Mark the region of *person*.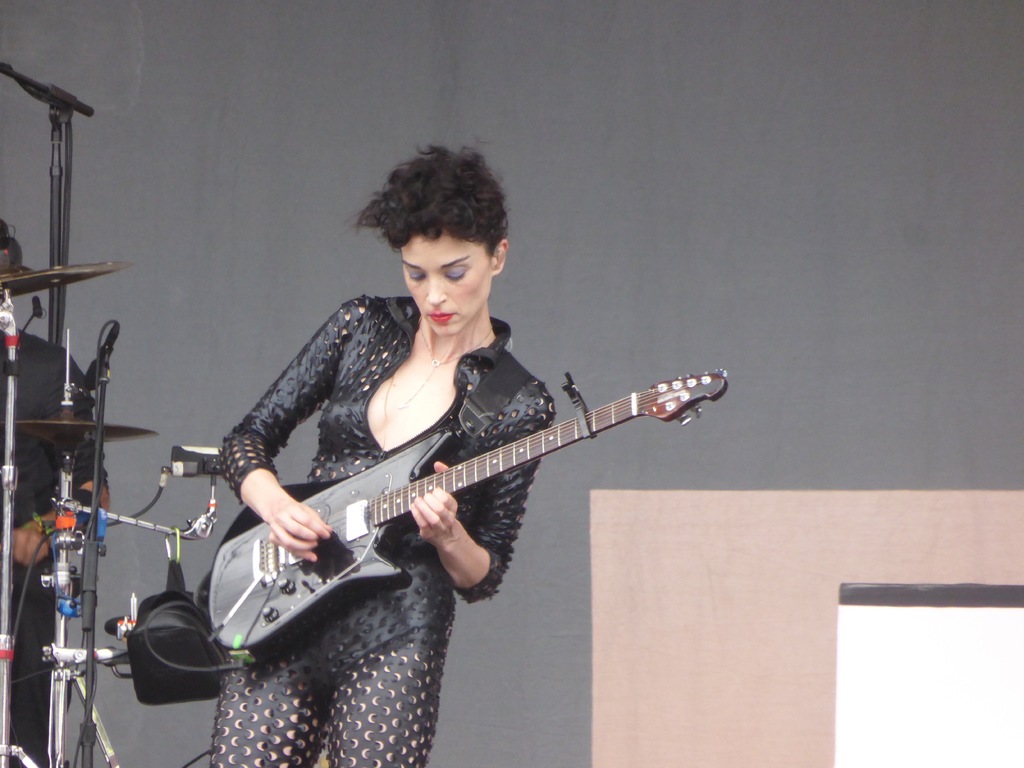
Region: x1=209, y1=135, x2=560, y2=767.
